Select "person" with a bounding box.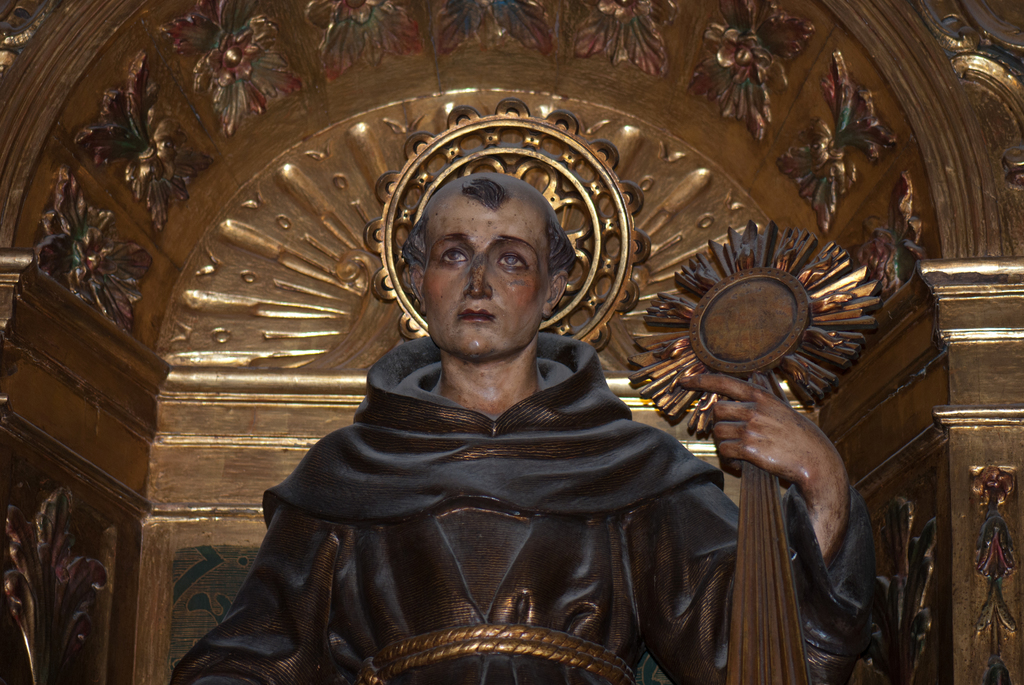
(x1=170, y1=169, x2=854, y2=684).
